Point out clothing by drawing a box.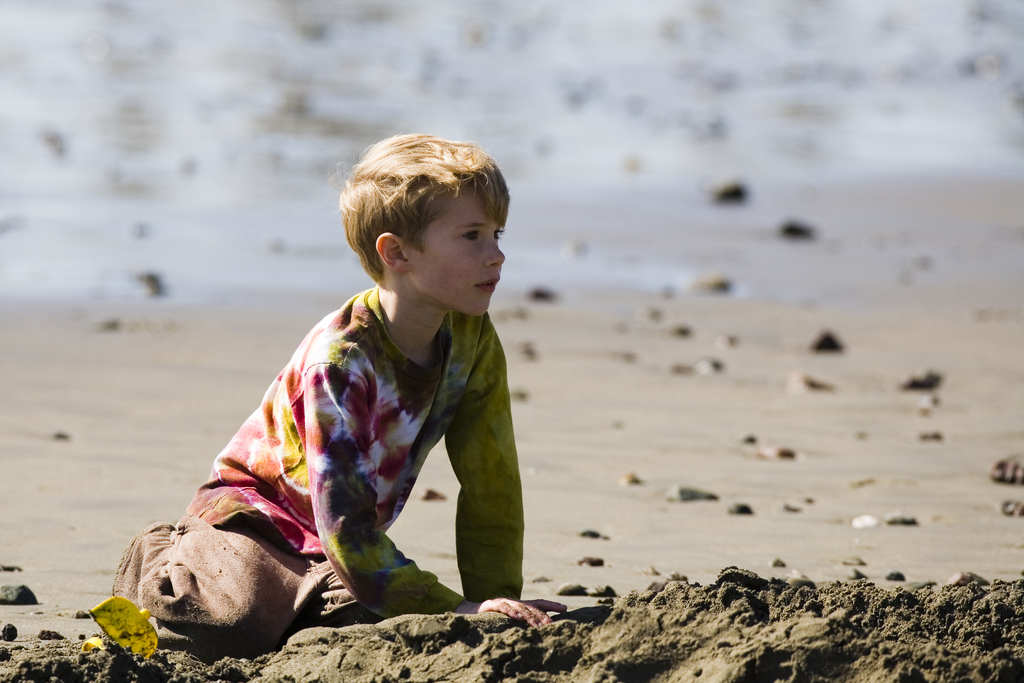
box(162, 224, 527, 648).
